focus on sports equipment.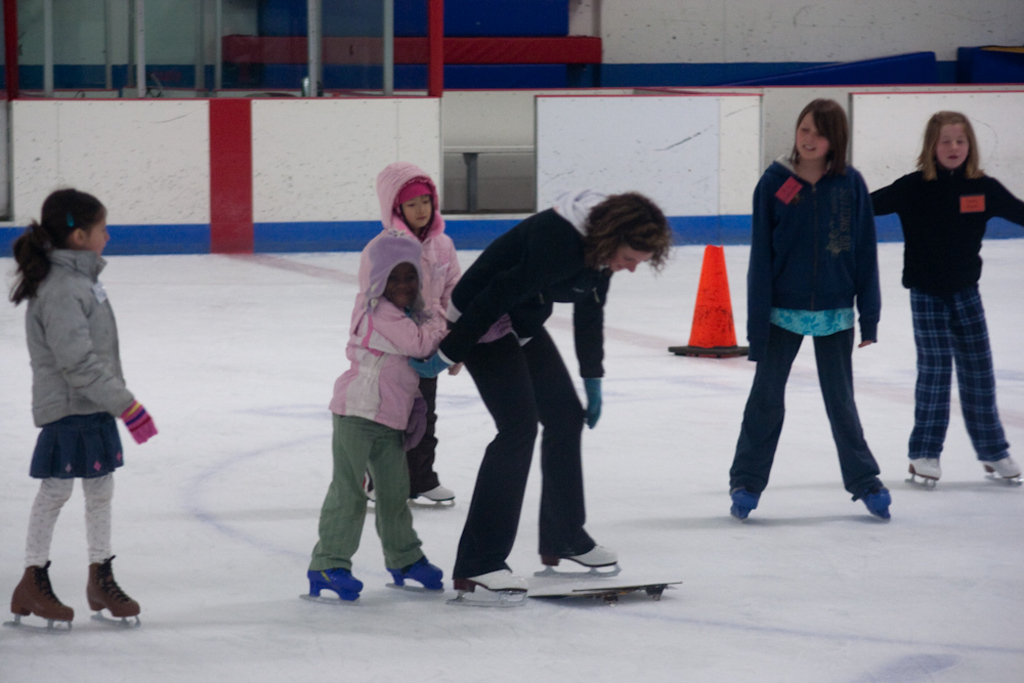
Focused at x1=404 y1=481 x2=460 y2=514.
